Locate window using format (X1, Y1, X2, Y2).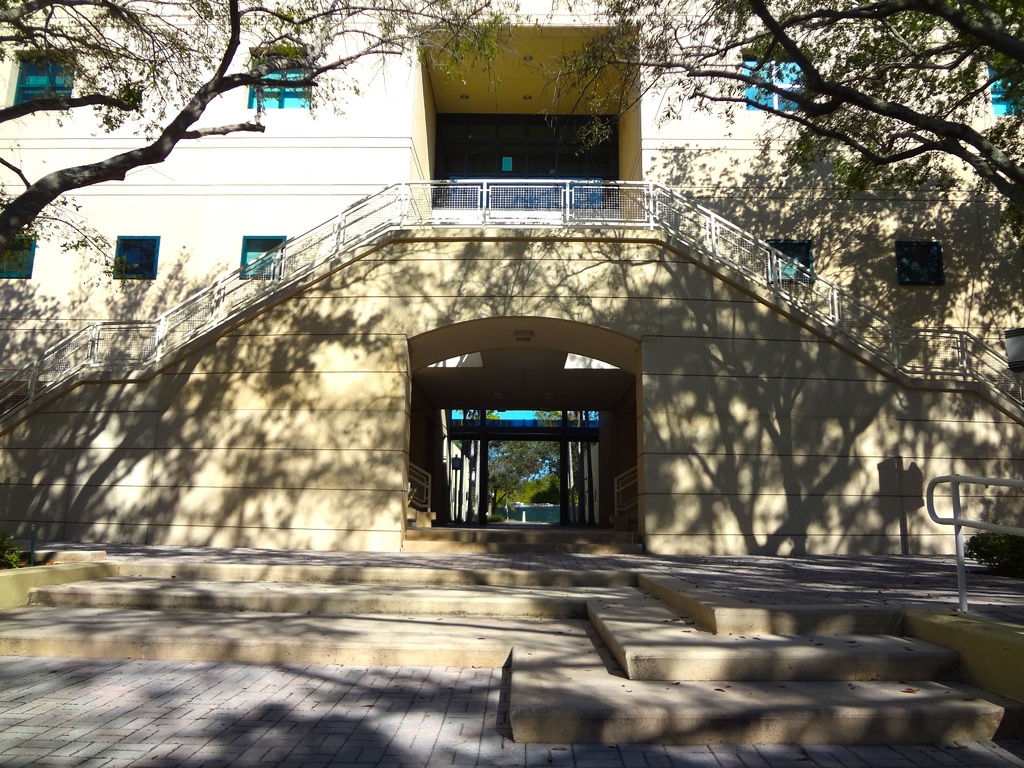
(899, 237, 945, 288).
